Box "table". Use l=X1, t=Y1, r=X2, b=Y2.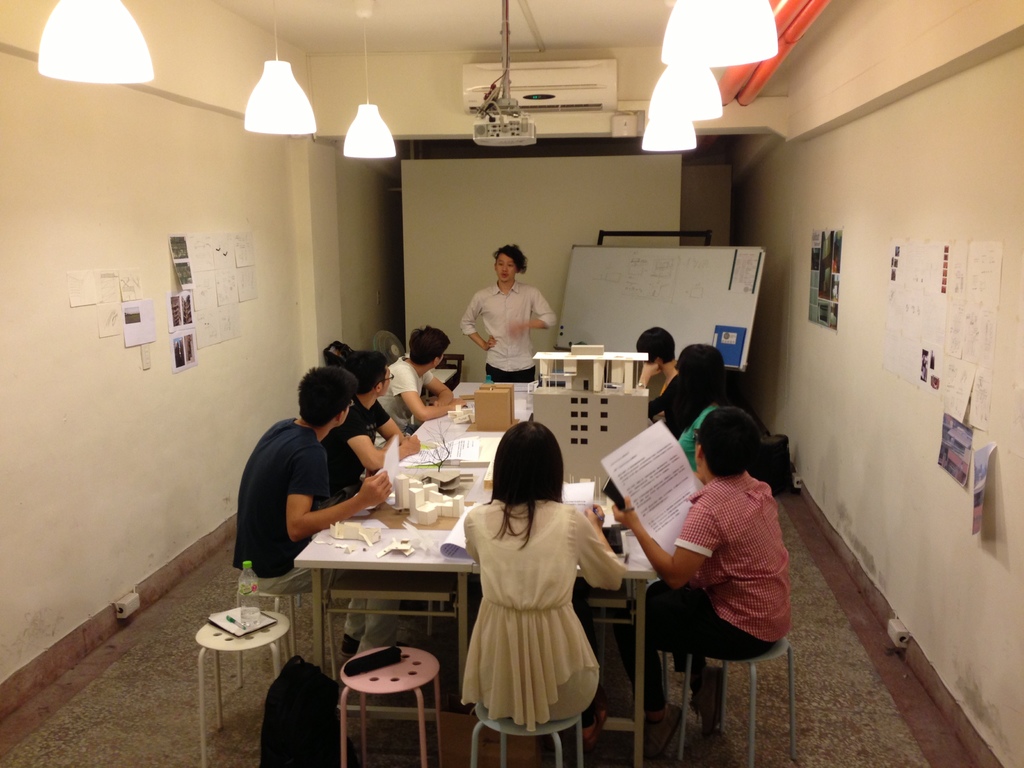
l=292, t=375, r=660, b=767.
